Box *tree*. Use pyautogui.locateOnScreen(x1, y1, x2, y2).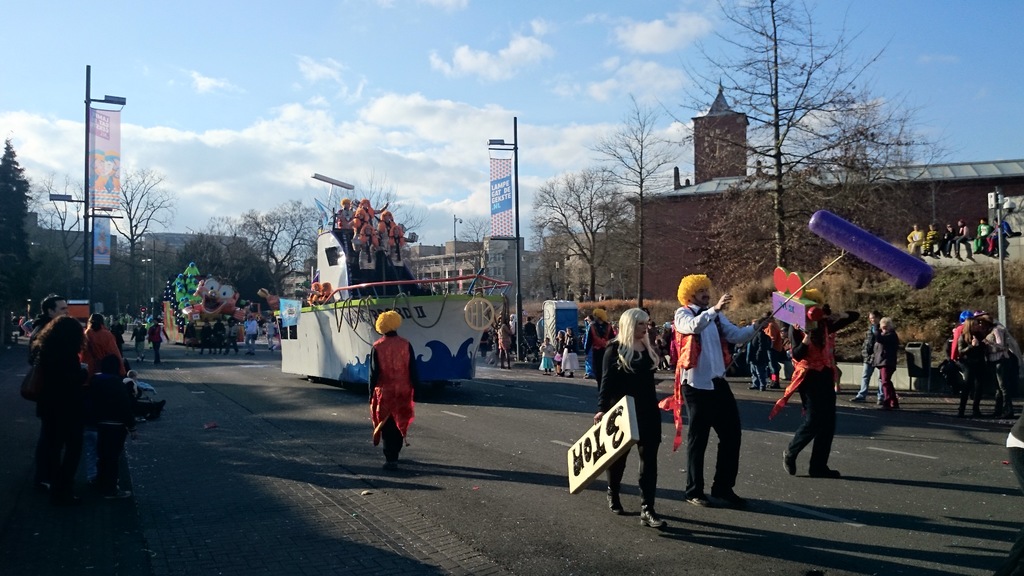
pyautogui.locateOnScreen(520, 162, 644, 298).
